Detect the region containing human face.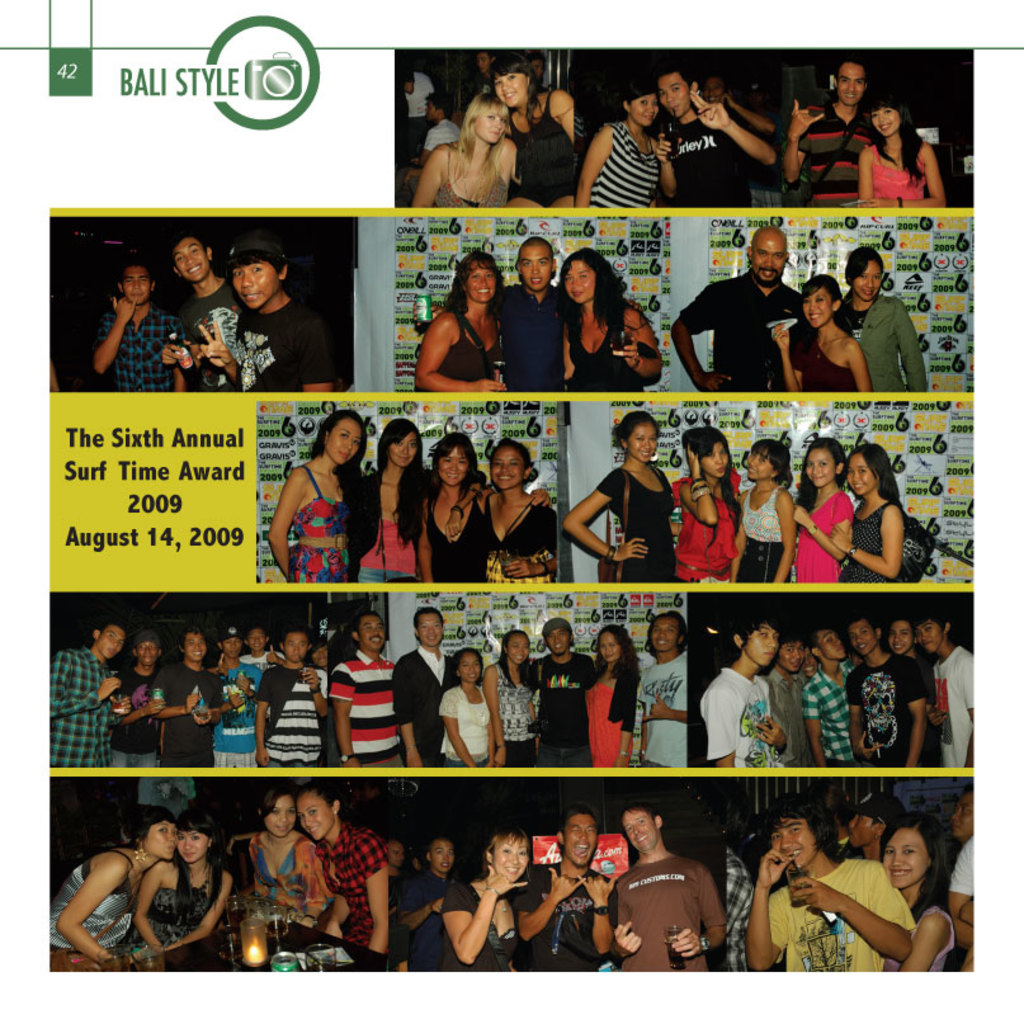
l=475, t=104, r=509, b=142.
